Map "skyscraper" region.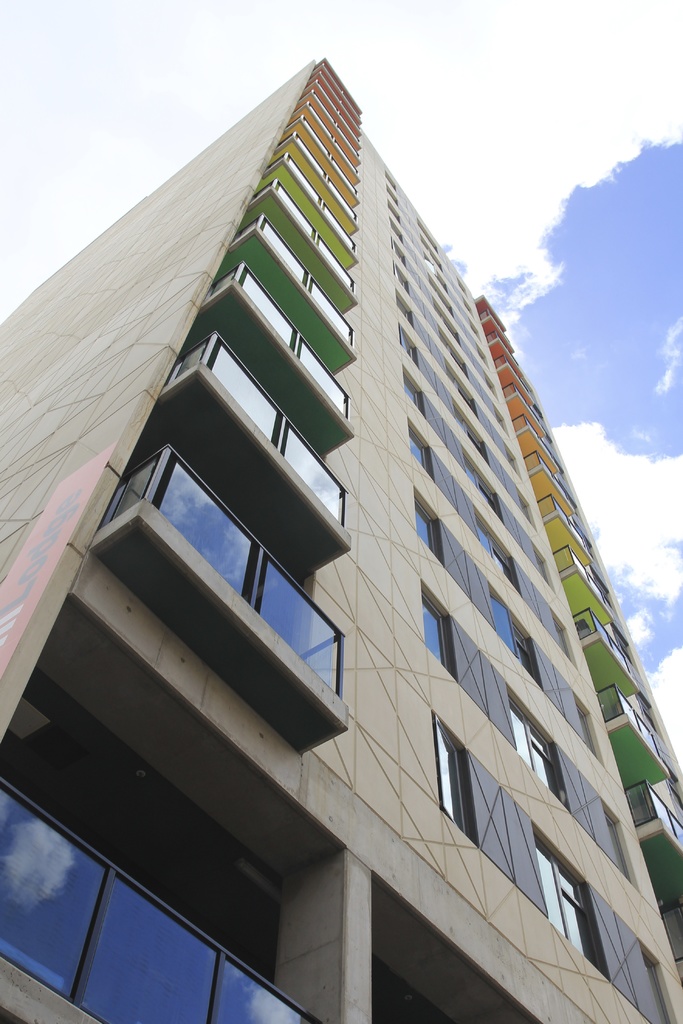
Mapped to <box>0,51,682,1023</box>.
